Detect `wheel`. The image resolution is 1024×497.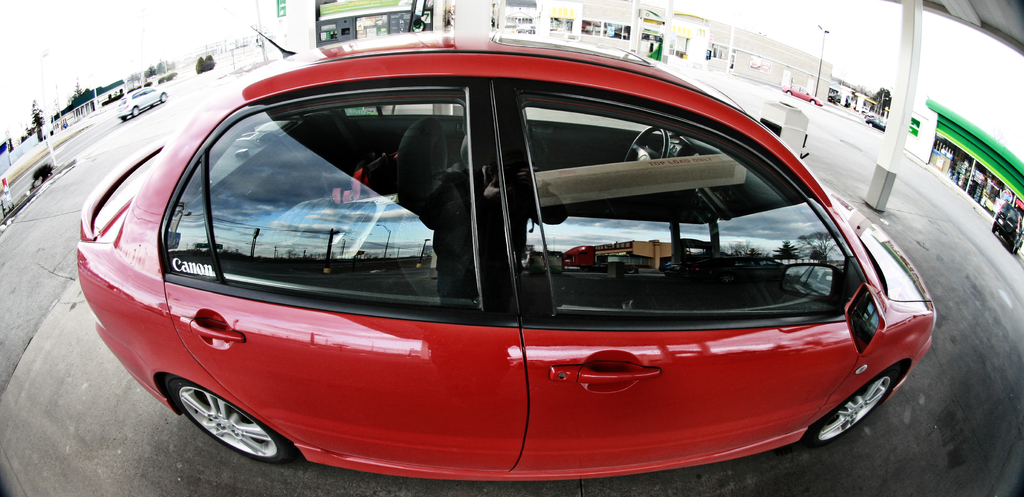
[left=1009, top=247, right=1012, bottom=254].
